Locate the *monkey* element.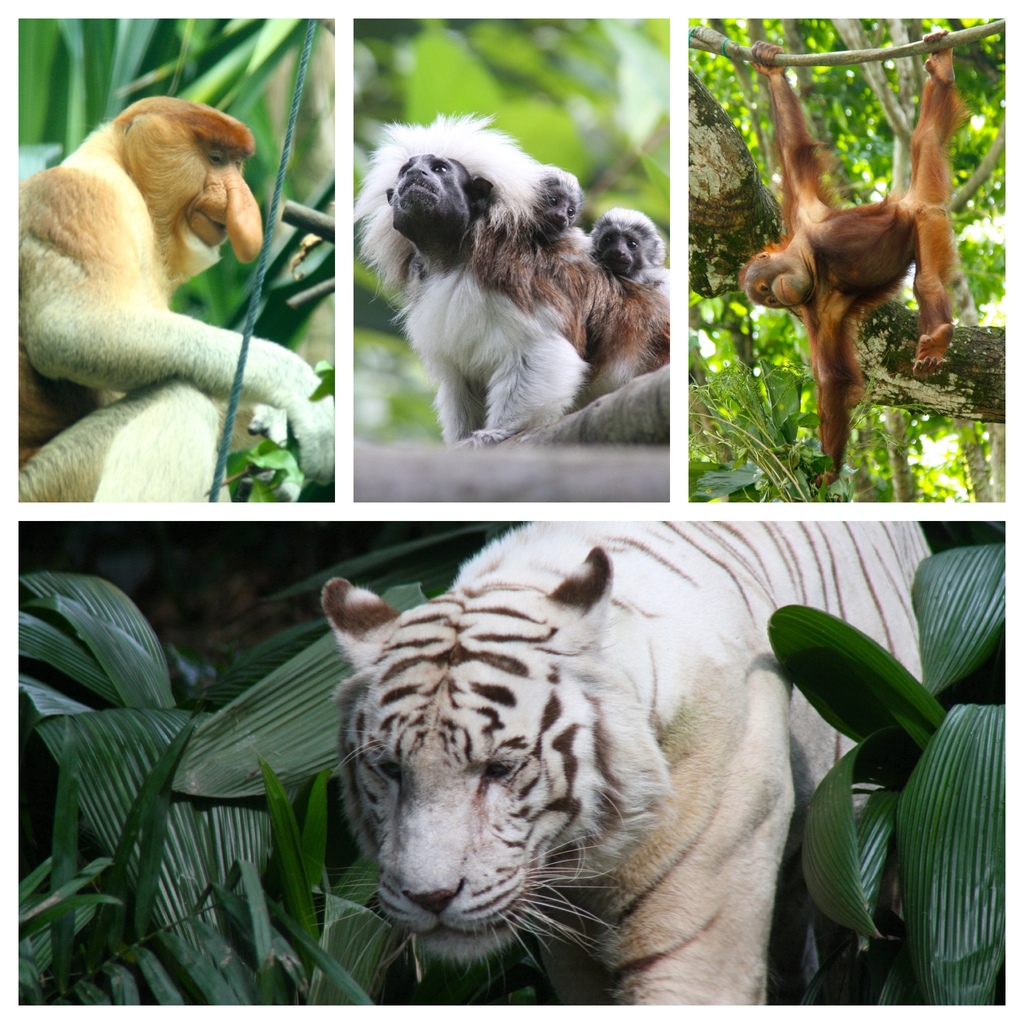
Element bbox: detection(0, 94, 326, 502).
